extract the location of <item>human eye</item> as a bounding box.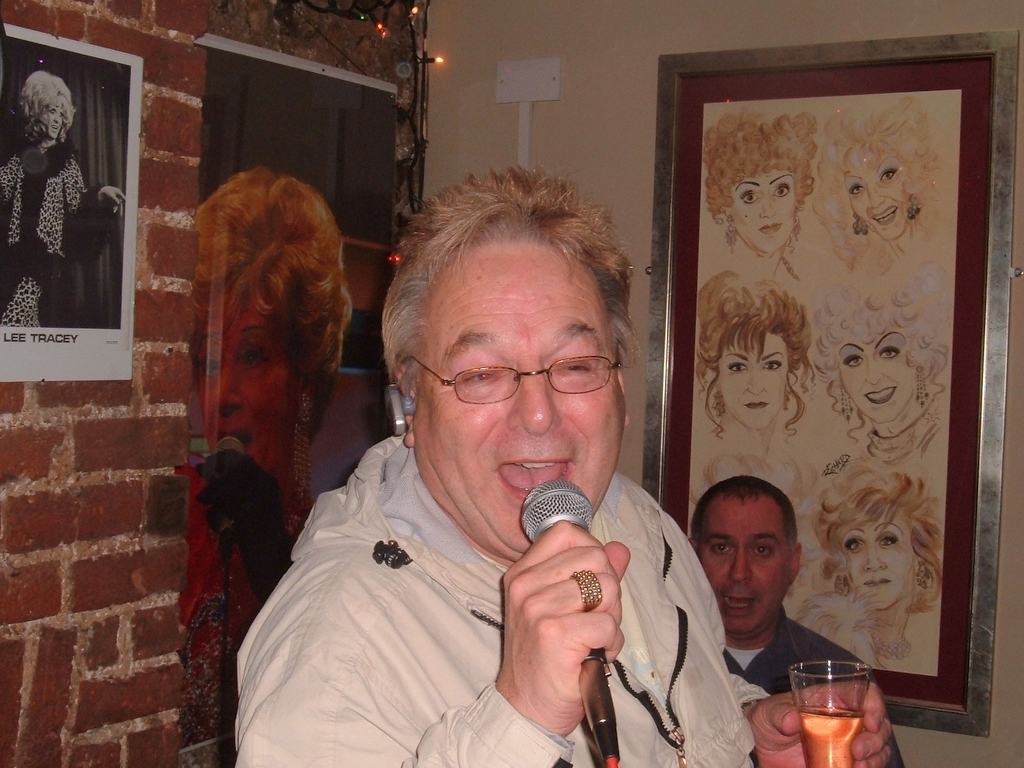
<bbox>724, 357, 746, 375</bbox>.
